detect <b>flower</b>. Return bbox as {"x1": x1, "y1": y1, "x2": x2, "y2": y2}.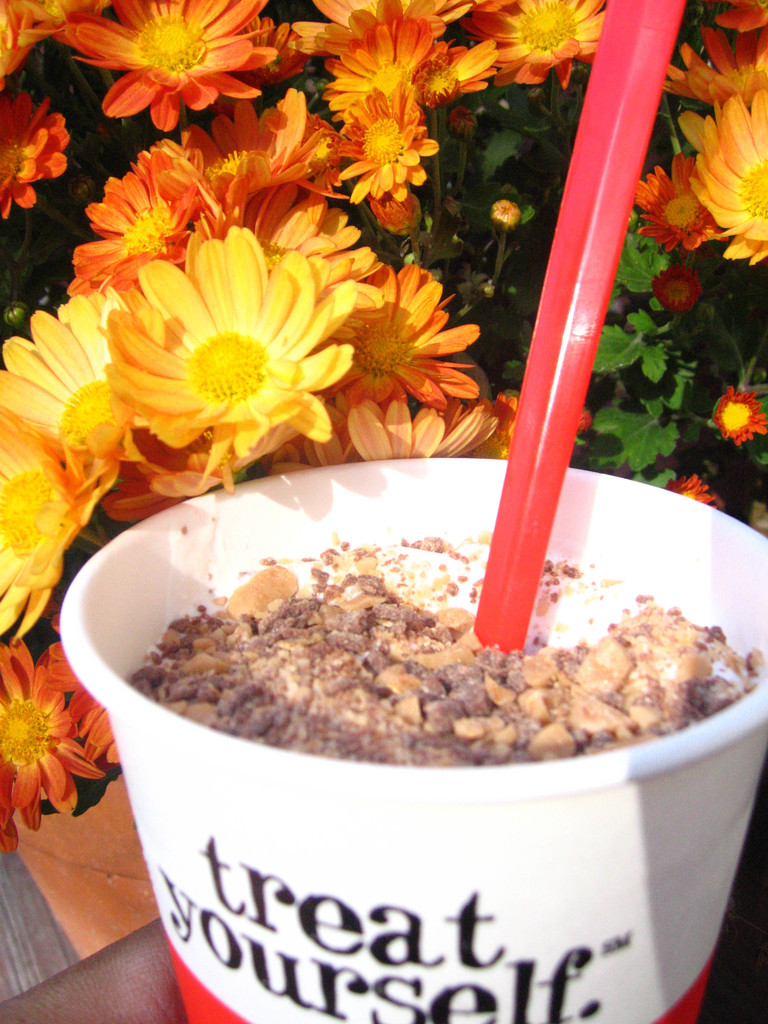
{"x1": 309, "y1": 238, "x2": 475, "y2": 411}.
